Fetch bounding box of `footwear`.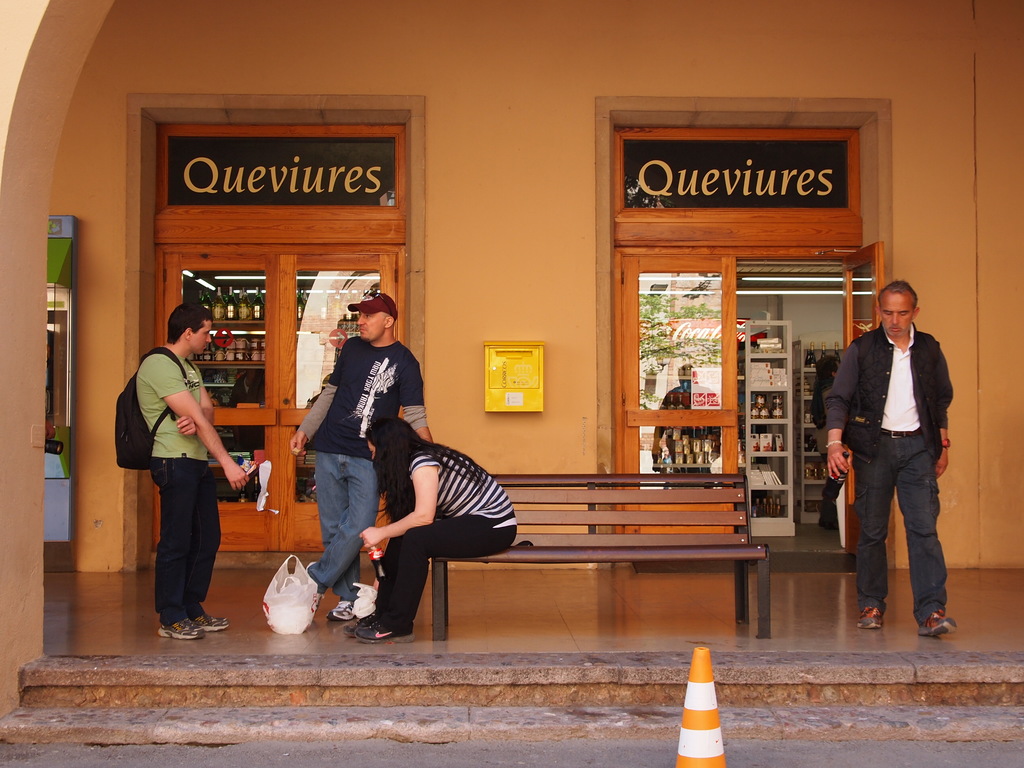
Bbox: [x1=856, y1=604, x2=884, y2=632].
